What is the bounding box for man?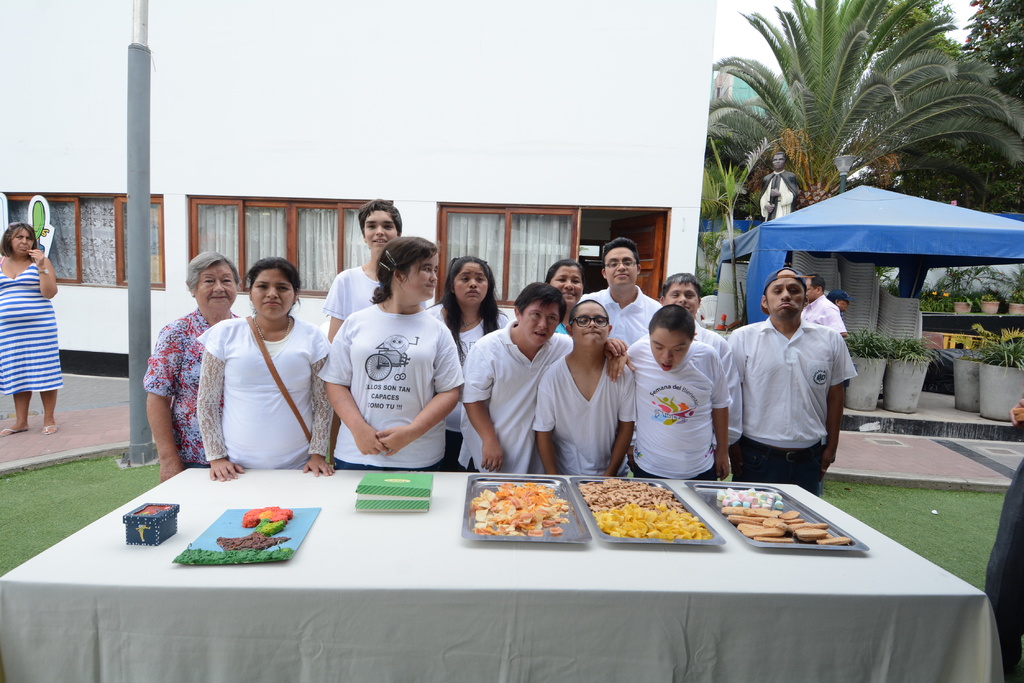
select_region(578, 239, 657, 352).
